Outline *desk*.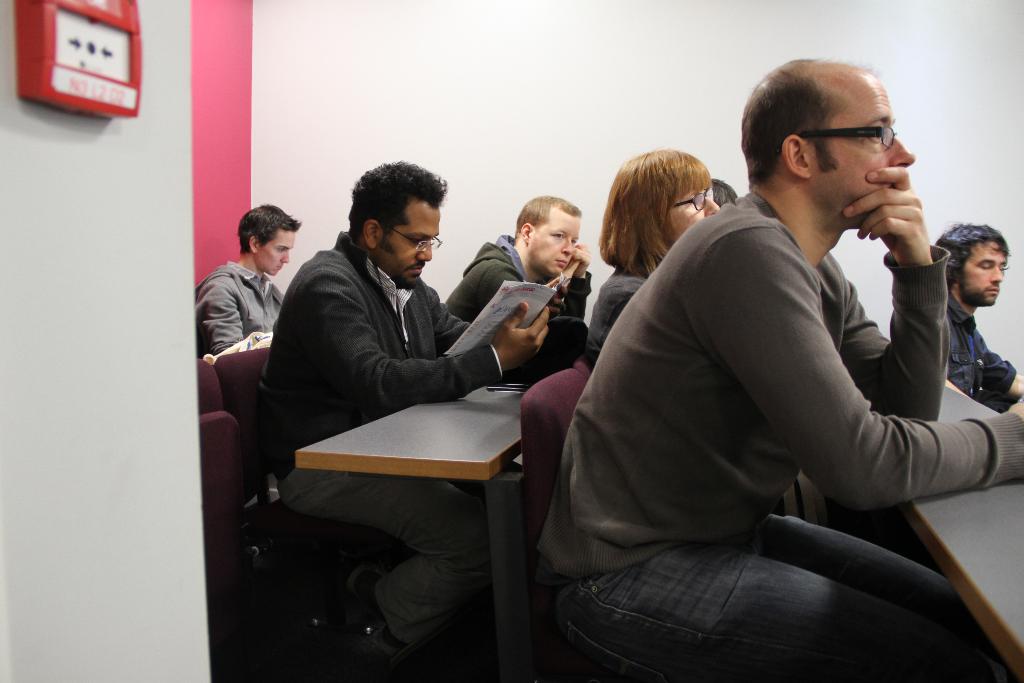
Outline: pyautogui.locateOnScreen(296, 387, 532, 682).
